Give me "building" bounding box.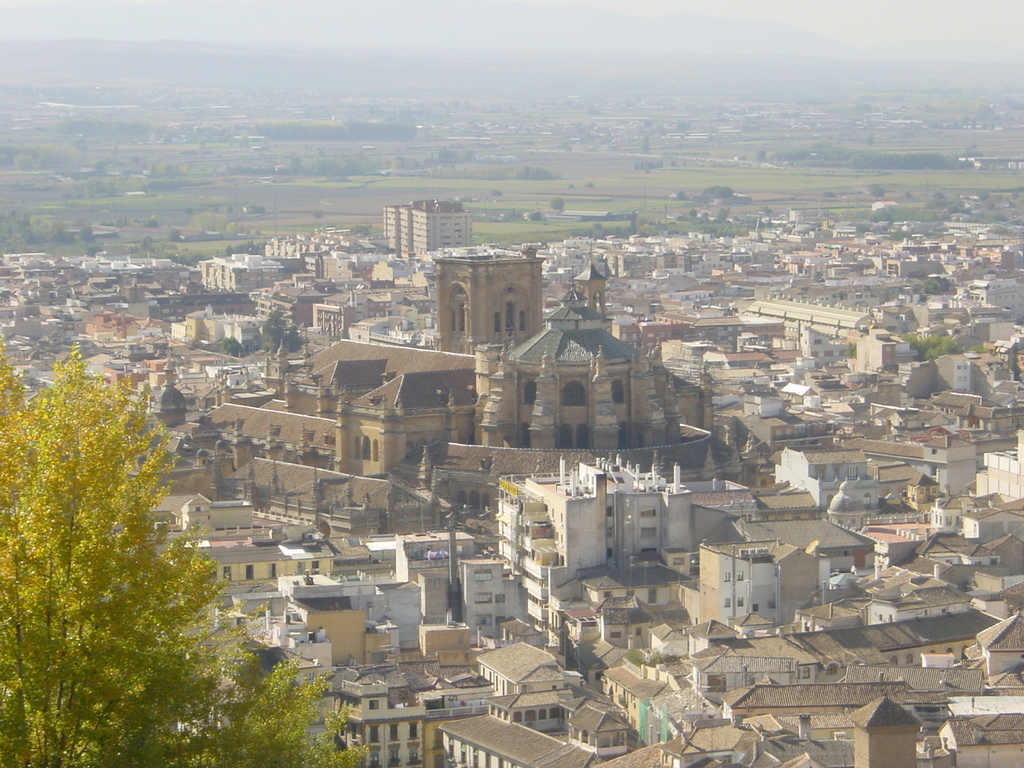
select_region(200, 262, 285, 291).
